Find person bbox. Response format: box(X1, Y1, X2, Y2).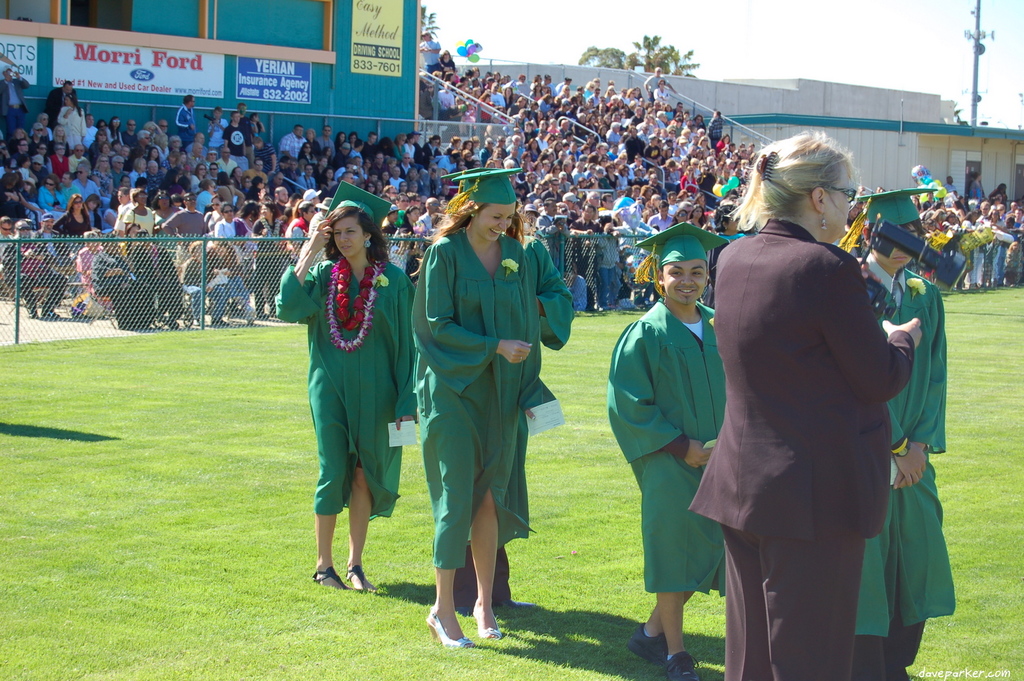
box(641, 66, 678, 102).
